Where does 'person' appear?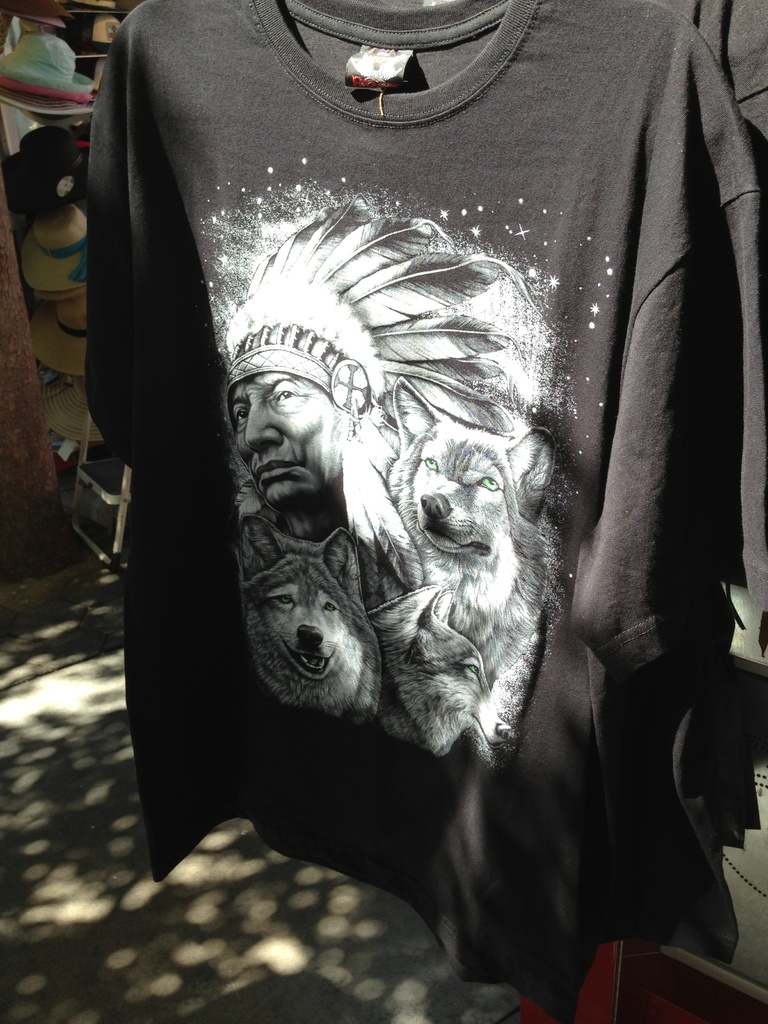
Appears at locate(209, 200, 511, 619).
